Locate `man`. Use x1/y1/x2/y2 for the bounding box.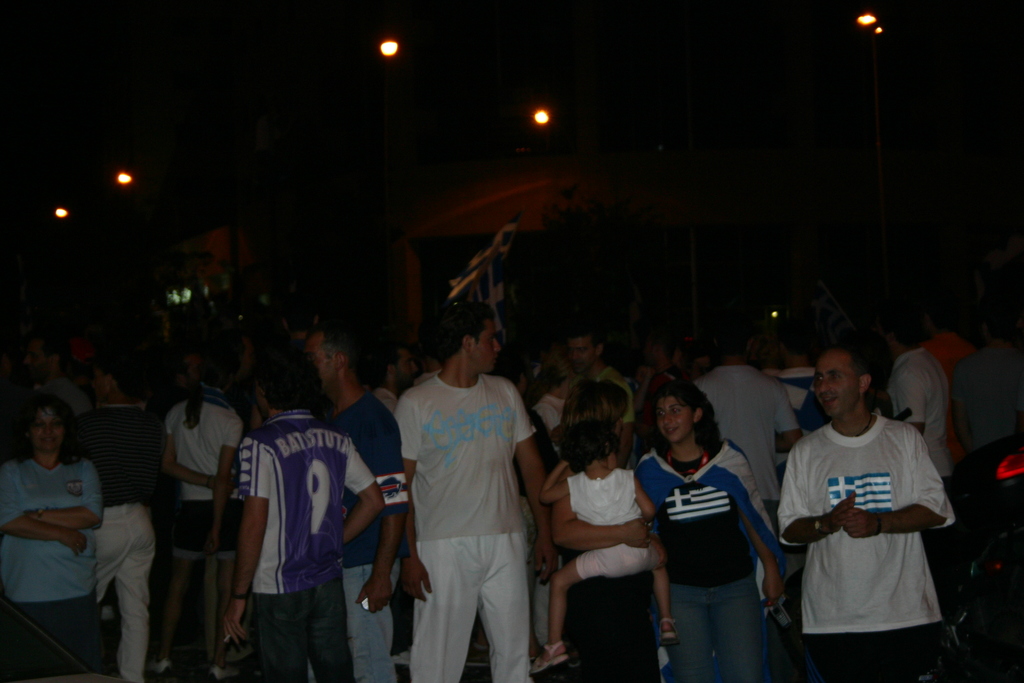
301/320/410/682.
